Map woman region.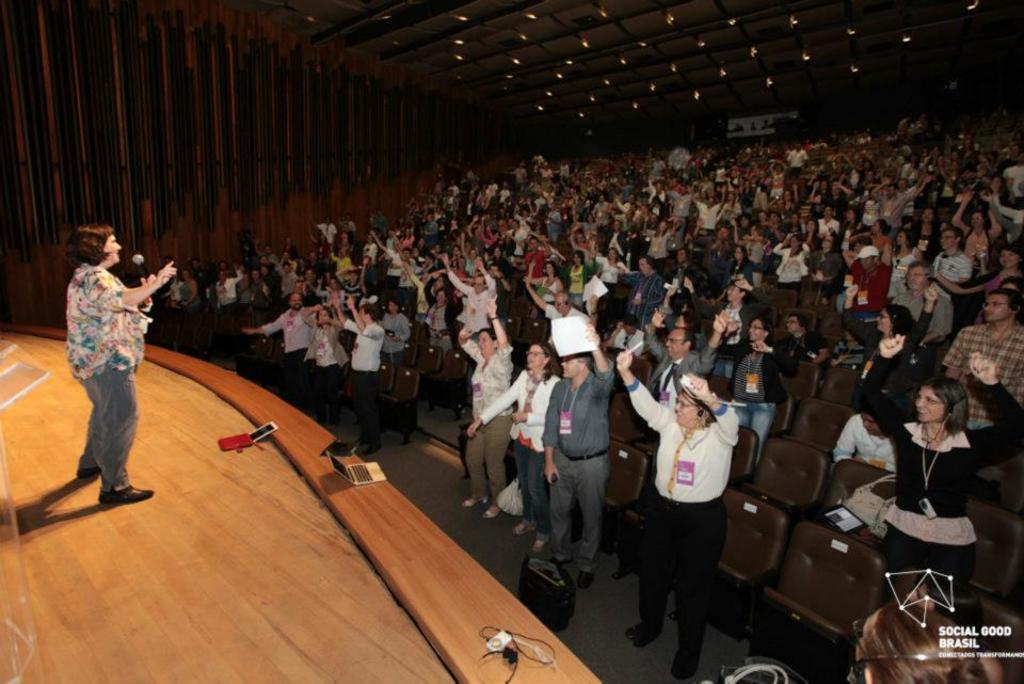
Mapped to left=897, top=561, right=1006, bottom=683.
